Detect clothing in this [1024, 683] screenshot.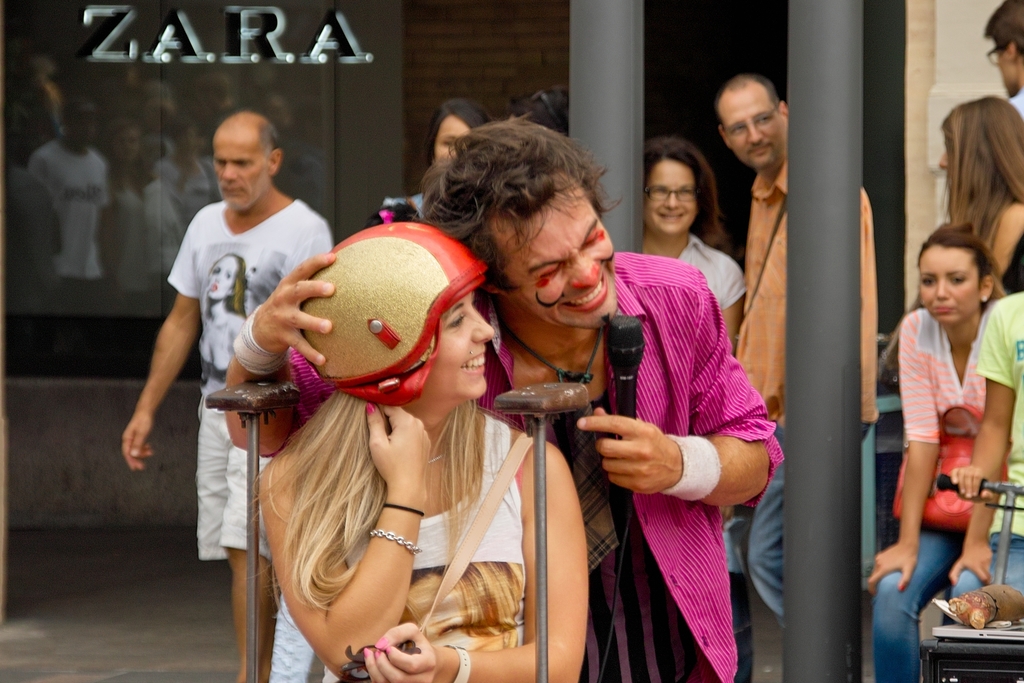
Detection: pyautogui.locateOnScreen(160, 199, 332, 379).
